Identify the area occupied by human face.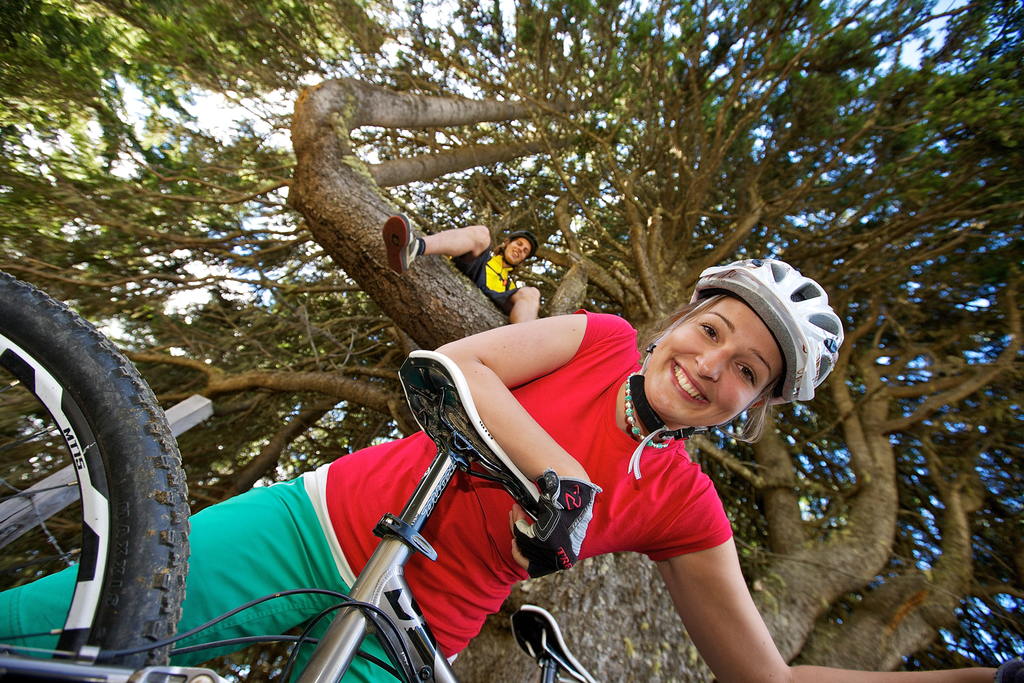
Area: box(645, 298, 783, 428).
